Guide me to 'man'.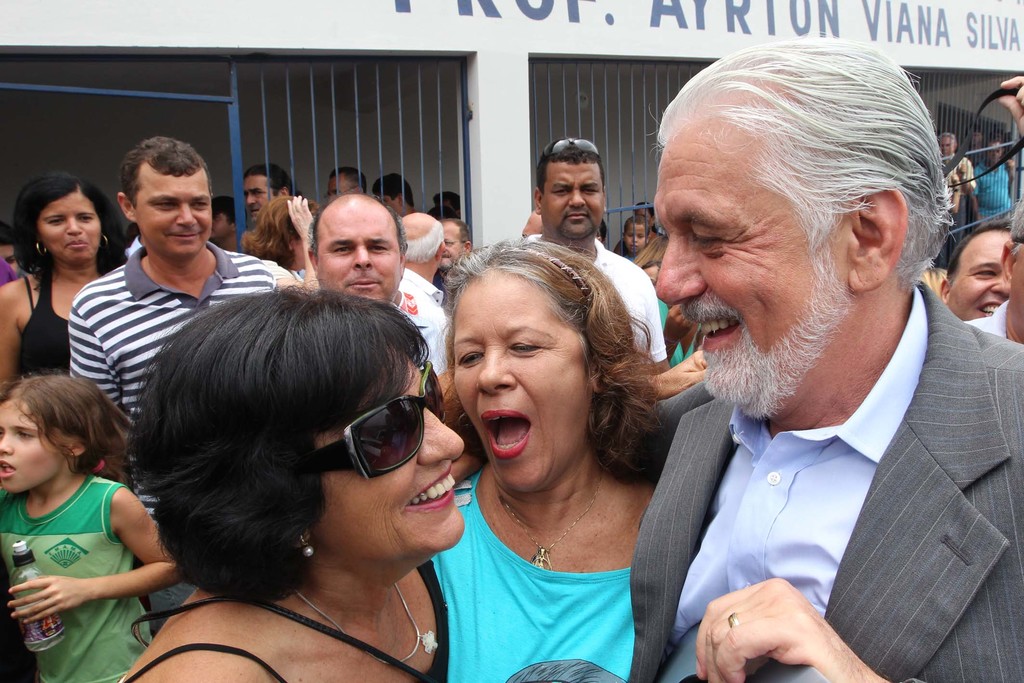
Guidance: region(241, 167, 289, 230).
